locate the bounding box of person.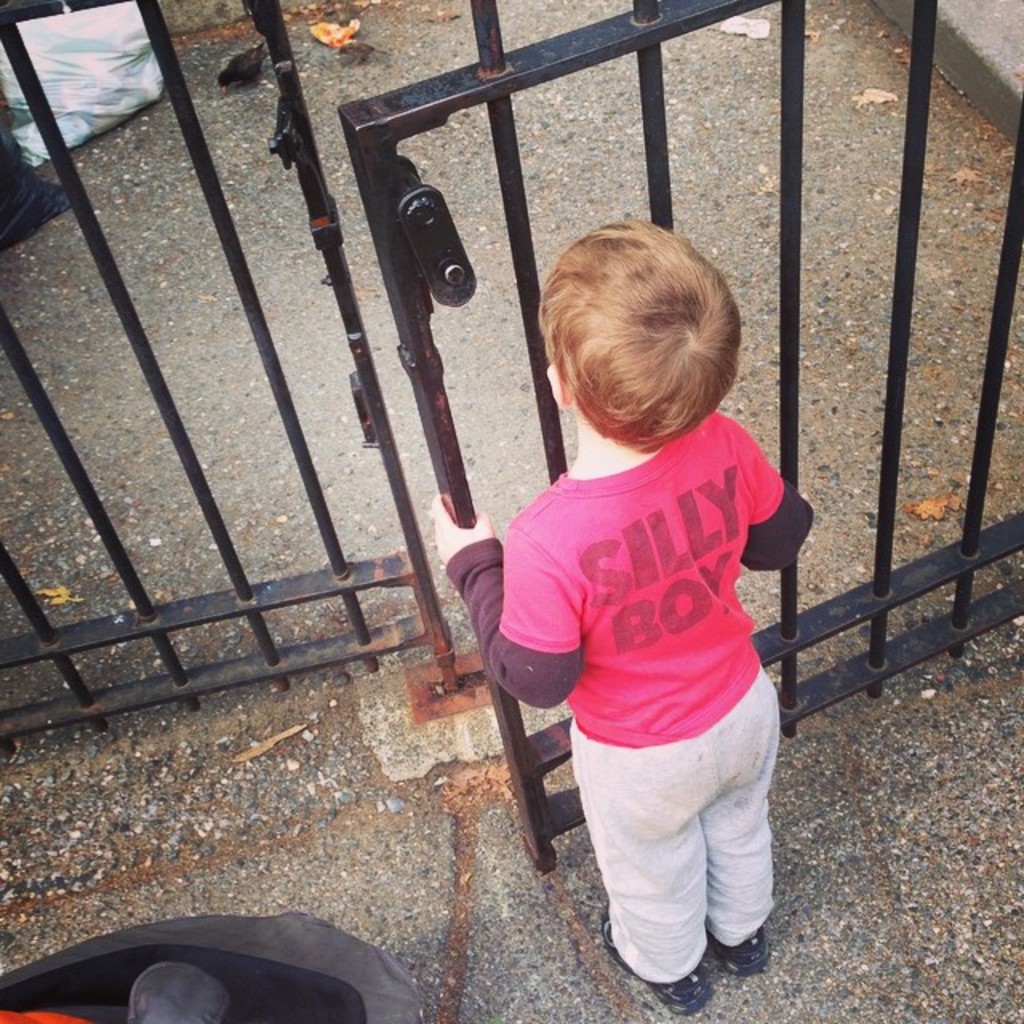
Bounding box: x1=430, y1=214, x2=814, y2=1013.
